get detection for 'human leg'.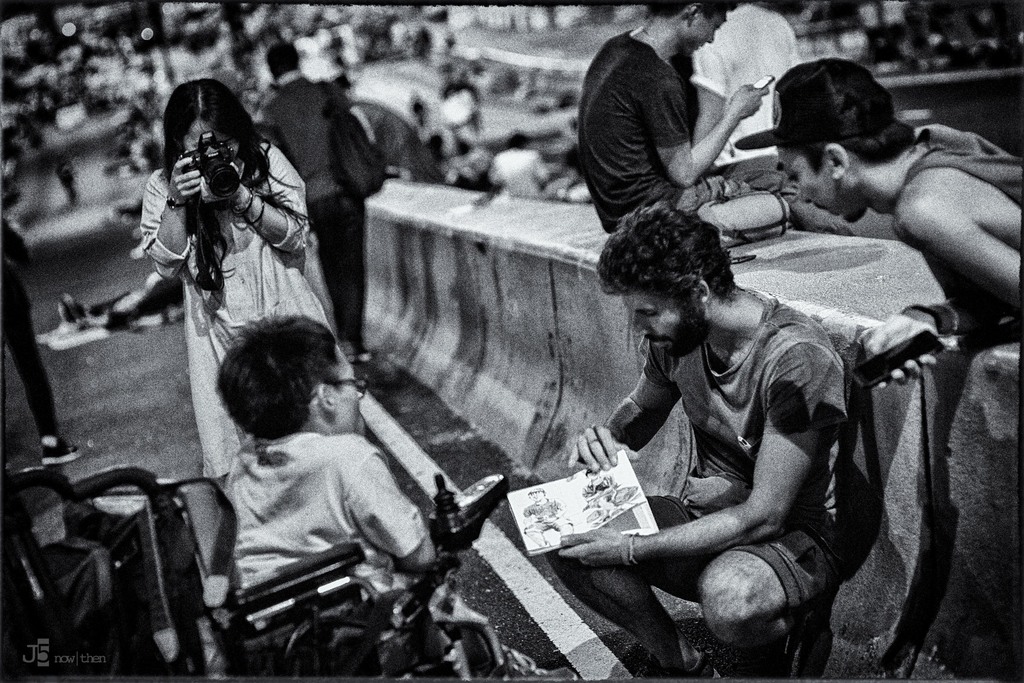
Detection: pyautogui.locateOnScreen(317, 194, 359, 345).
